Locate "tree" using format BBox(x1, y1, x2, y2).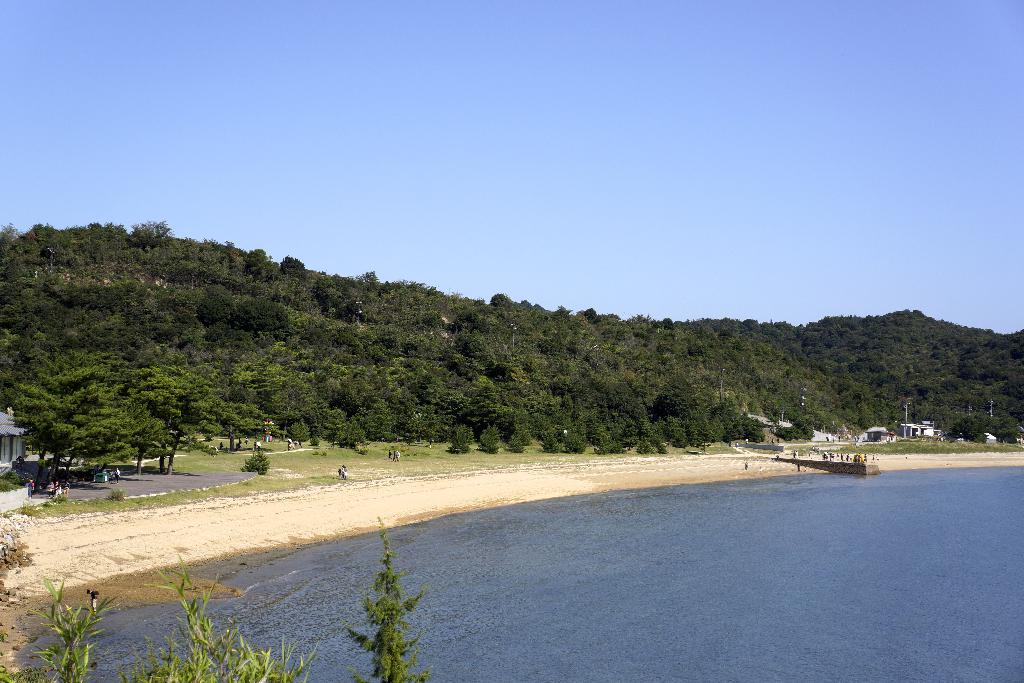
BBox(336, 523, 429, 677).
